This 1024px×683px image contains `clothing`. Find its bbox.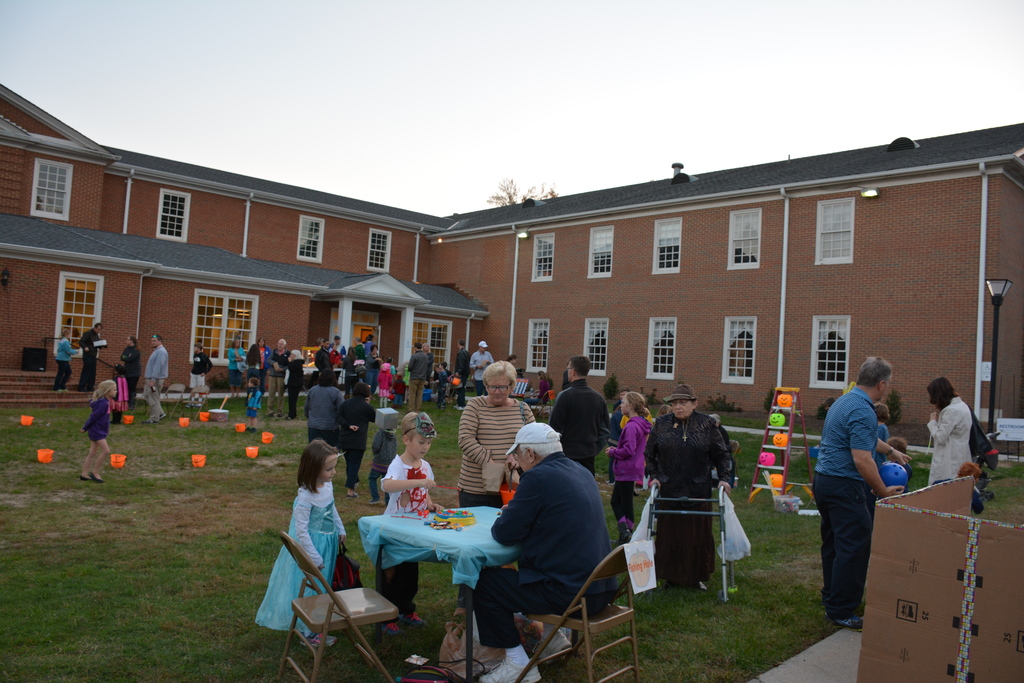
left=335, top=393, right=372, bottom=465.
